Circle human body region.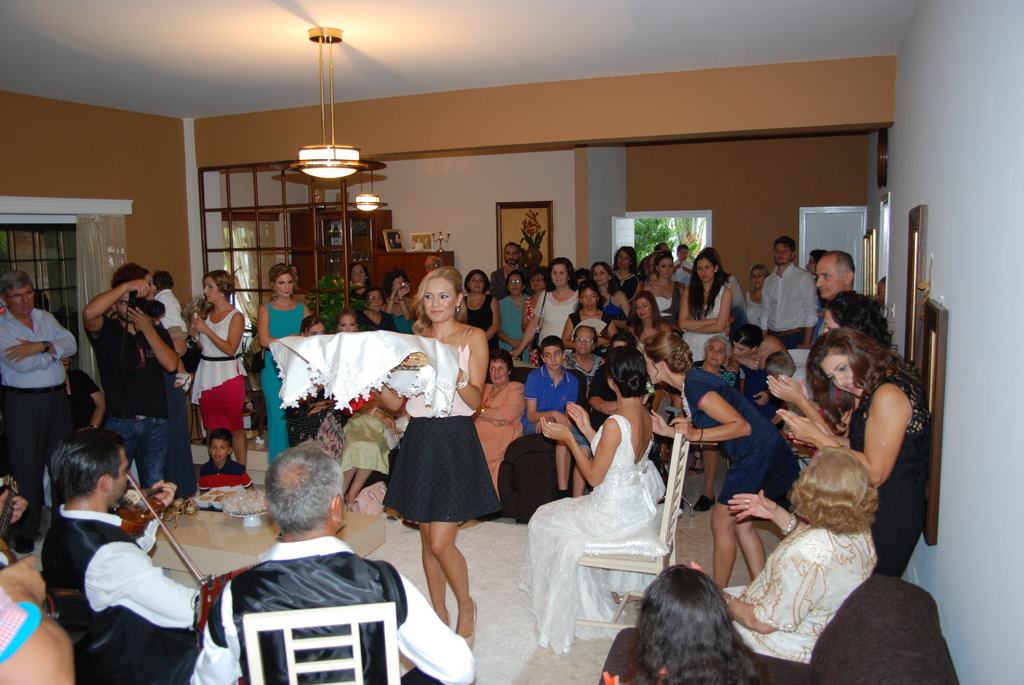
Region: l=817, t=285, r=897, b=361.
